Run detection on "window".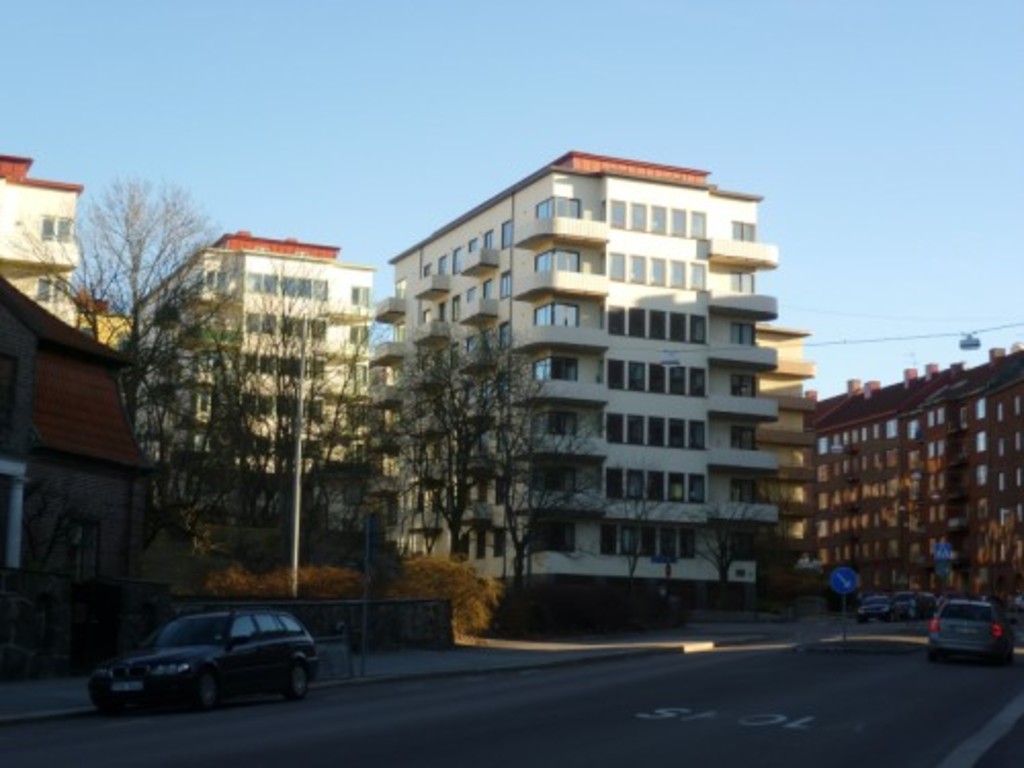
Result: select_region(256, 612, 283, 633).
